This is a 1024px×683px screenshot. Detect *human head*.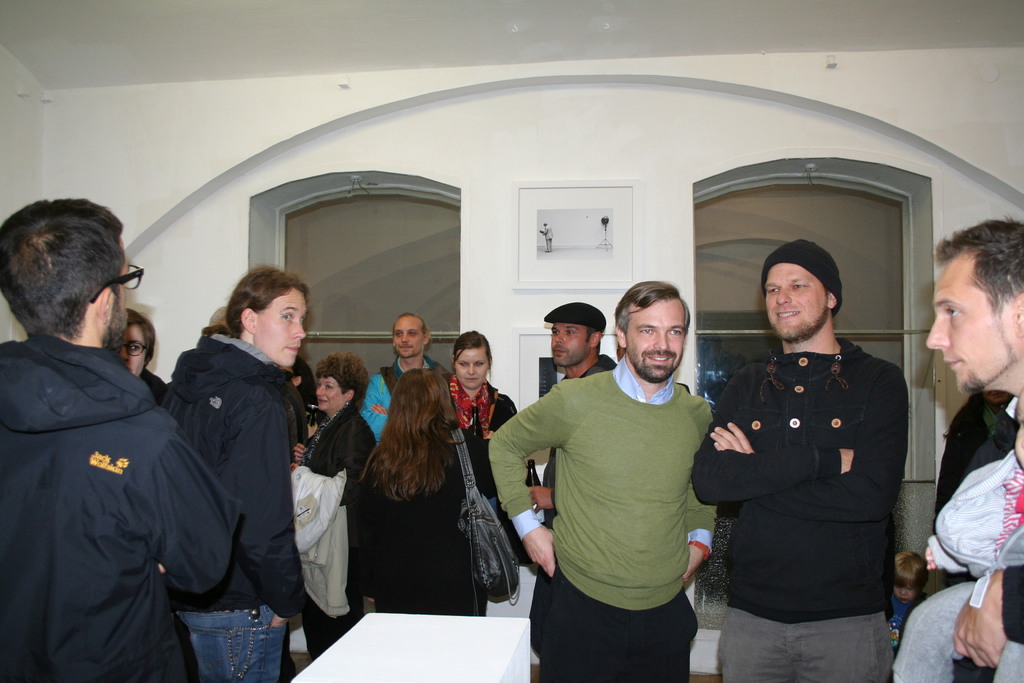
bbox=[451, 331, 493, 389].
